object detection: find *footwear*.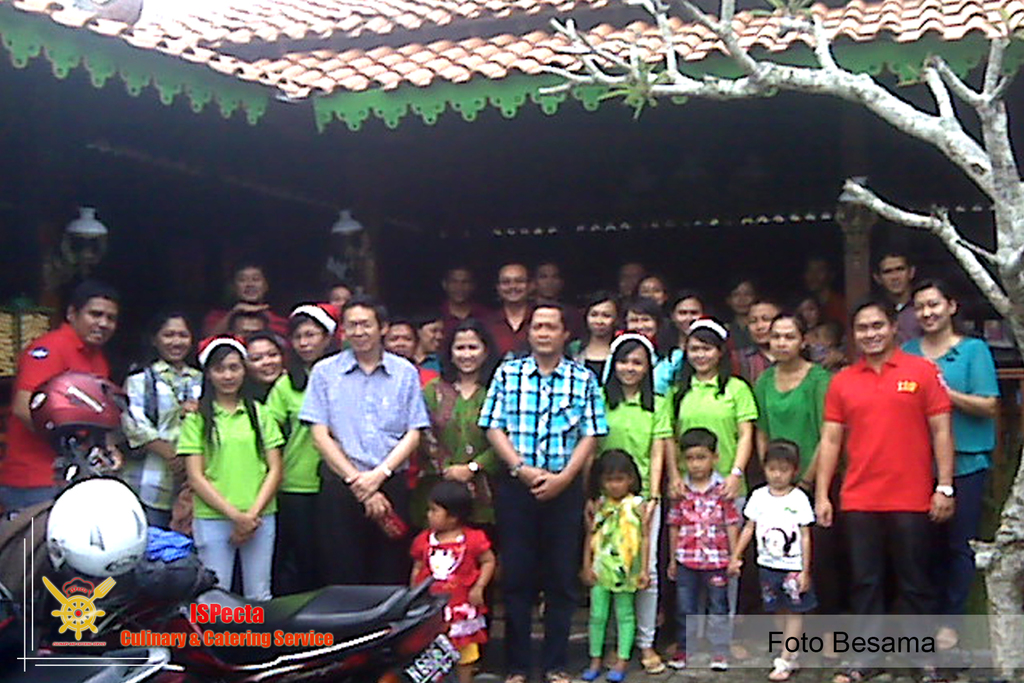
BBox(608, 668, 621, 679).
